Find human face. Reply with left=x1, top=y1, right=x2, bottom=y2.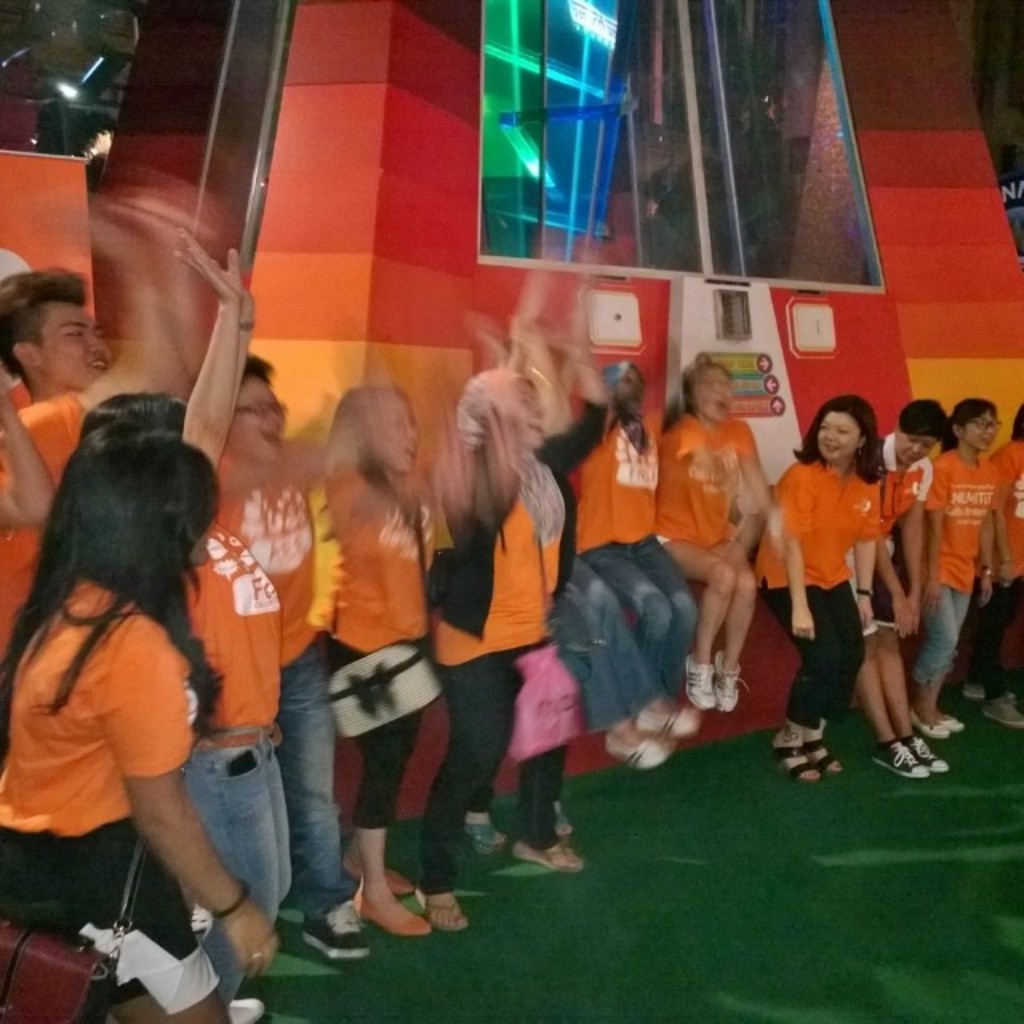
left=814, top=418, right=861, bottom=459.
